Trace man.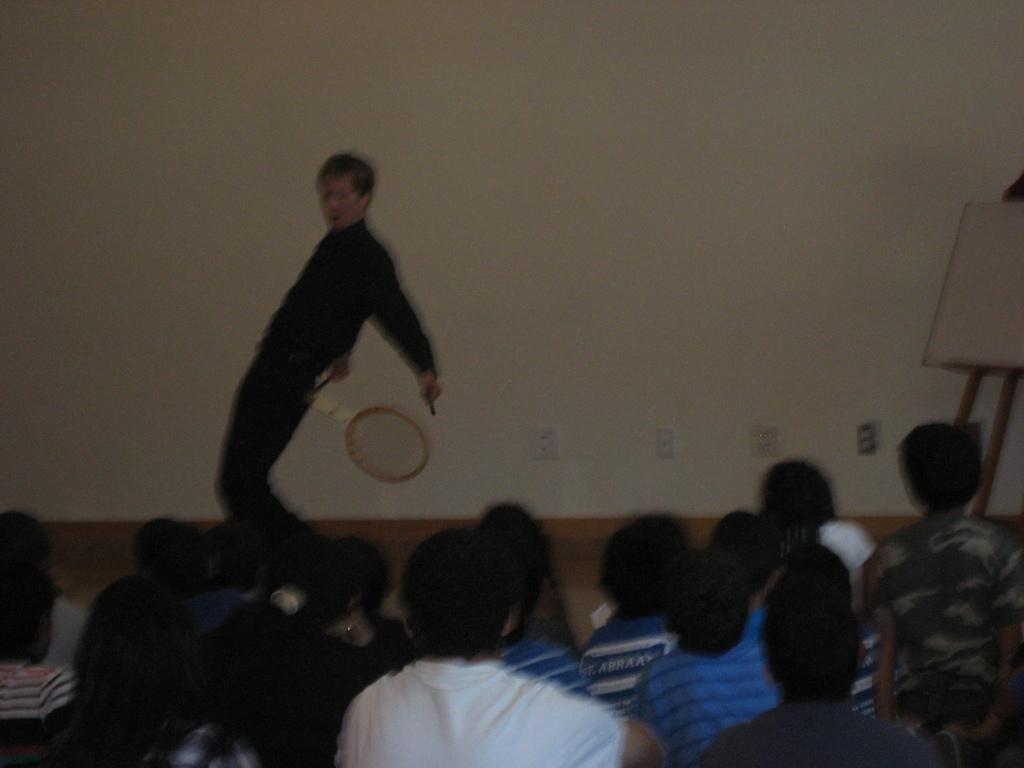
Traced to Rect(688, 589, 942, 767).
